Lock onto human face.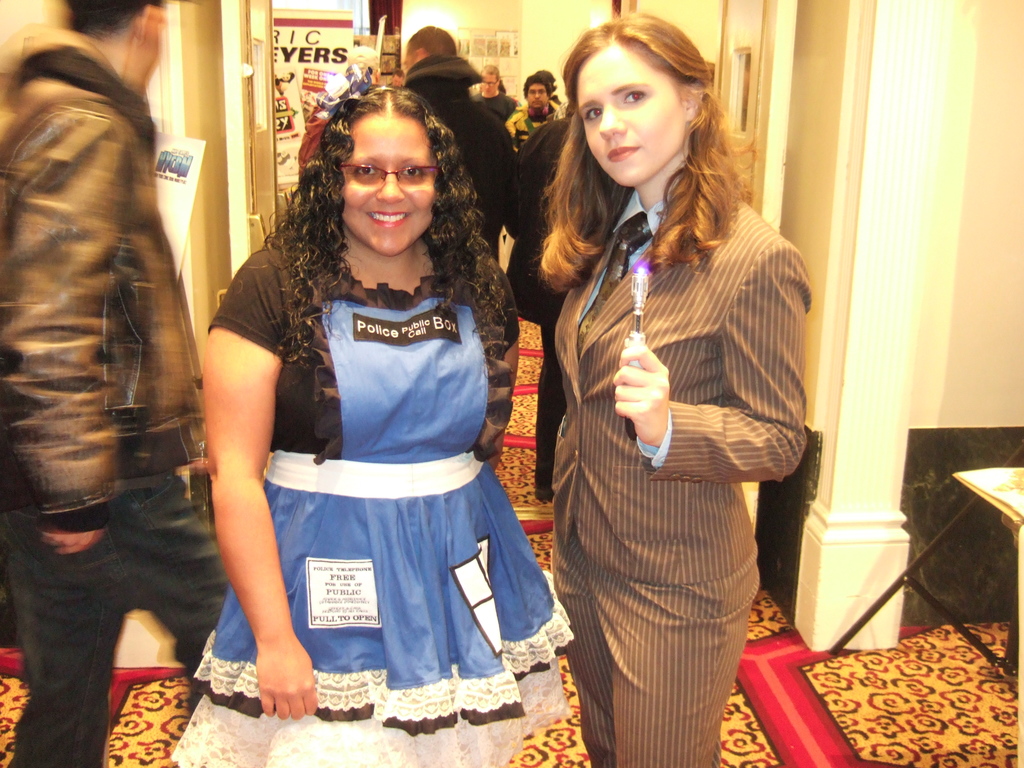
Locked: box(570, 51, 690, 193).
